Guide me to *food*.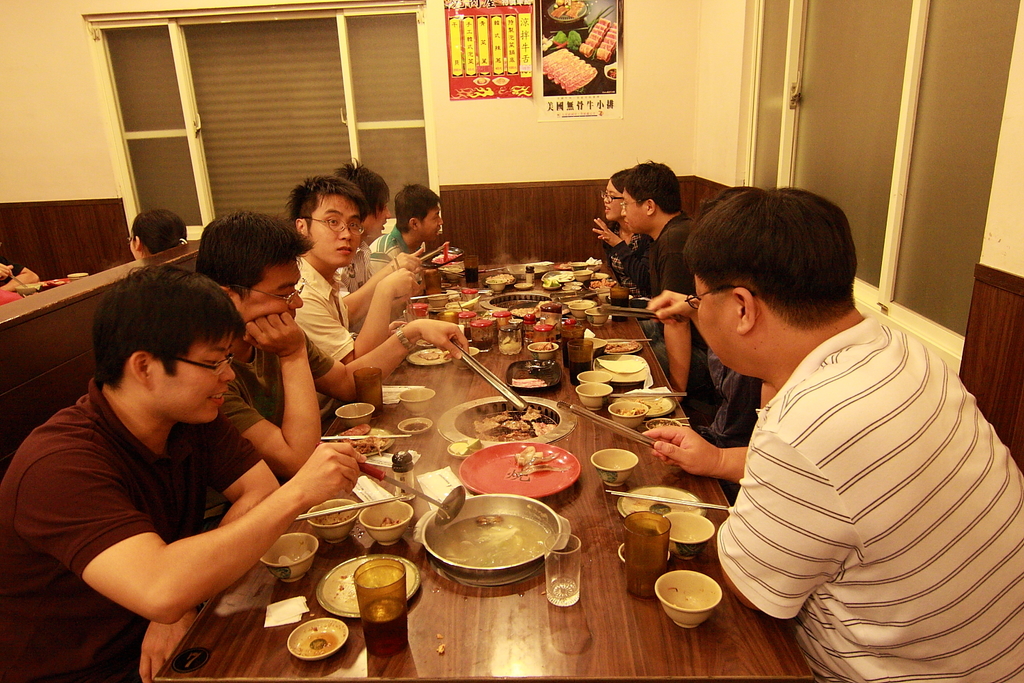
Guidance: [left=500, top=333, right=524, bottom=352].
